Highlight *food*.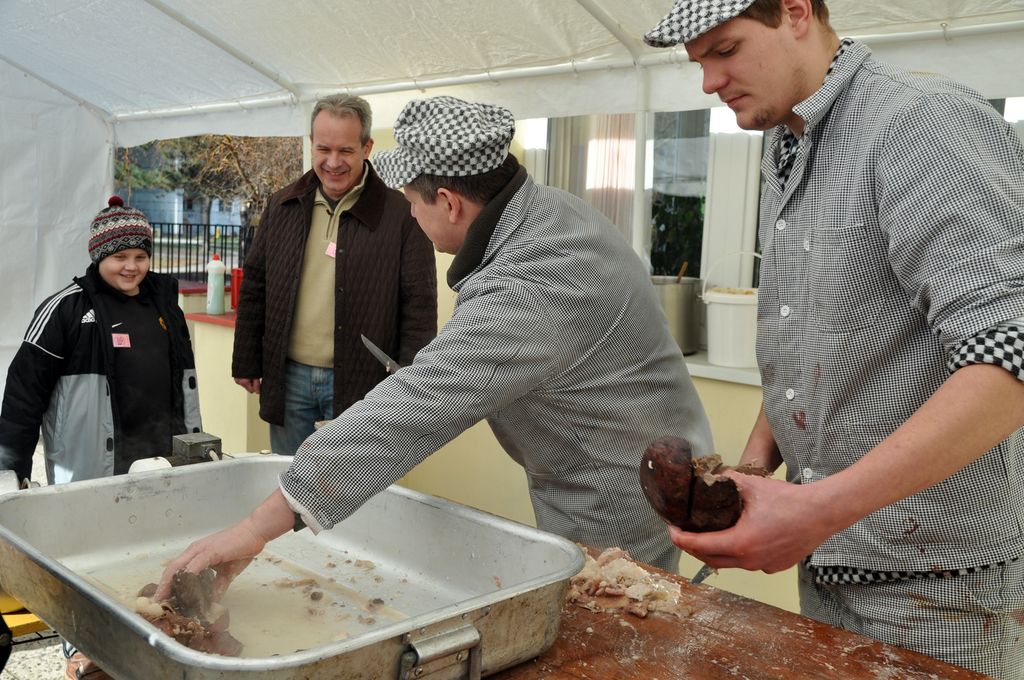
Highlighted region: region(564, 540, 688, 620).
